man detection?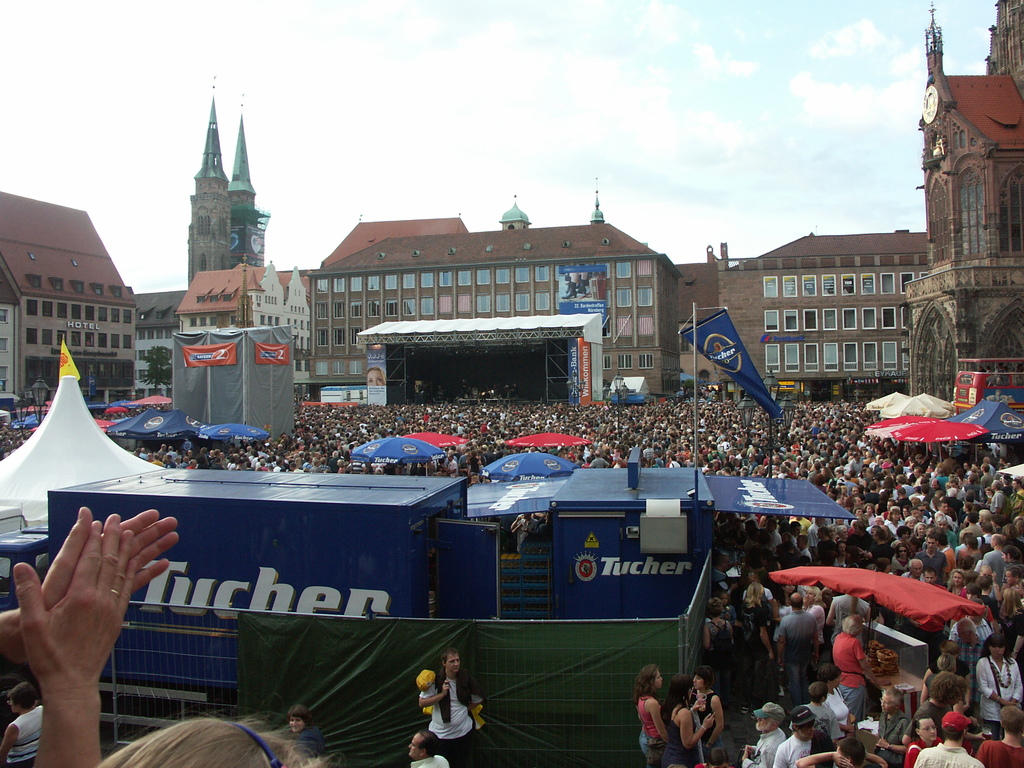
bbox=(577, 447, 586, 452)
